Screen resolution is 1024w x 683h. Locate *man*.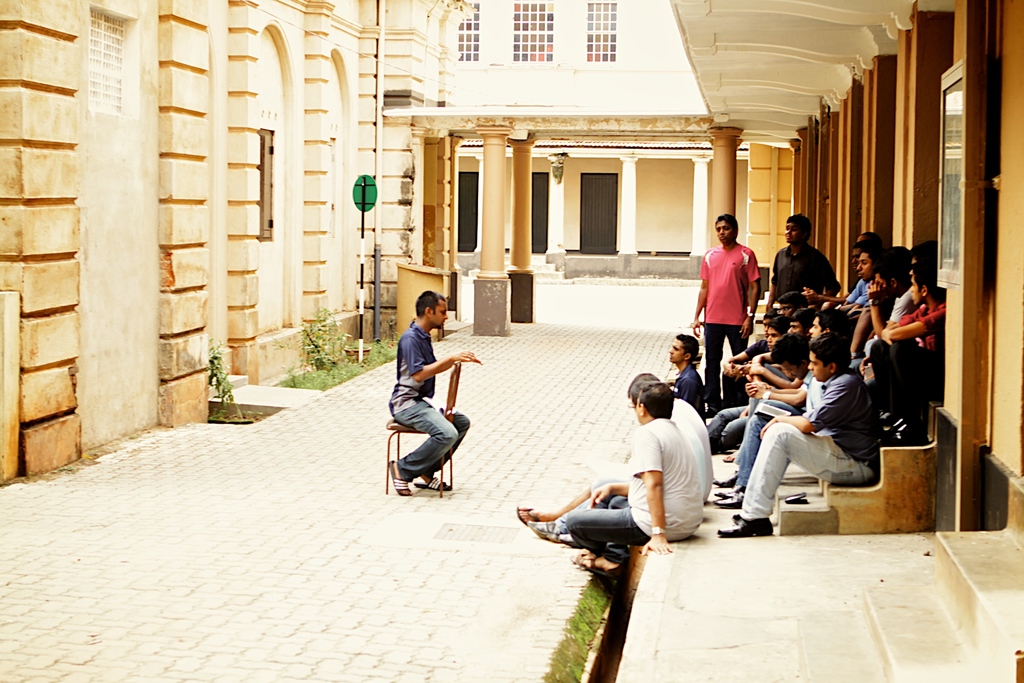
561,379,702,584.
